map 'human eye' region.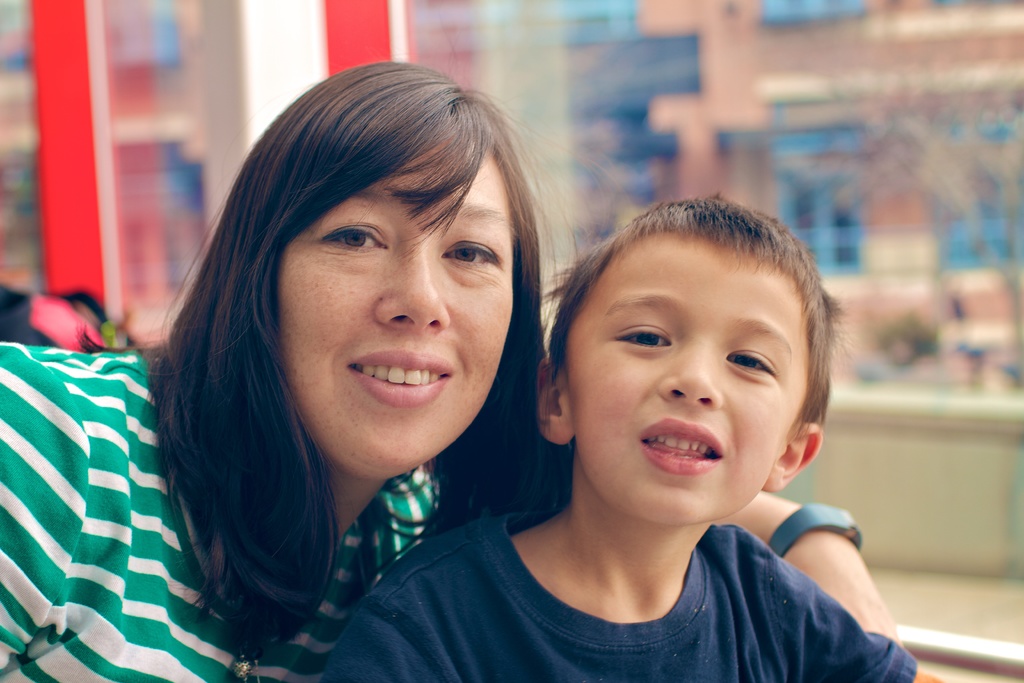
Mapped to pyautogui.locateOnScreen(719, 341, 778, 384).
